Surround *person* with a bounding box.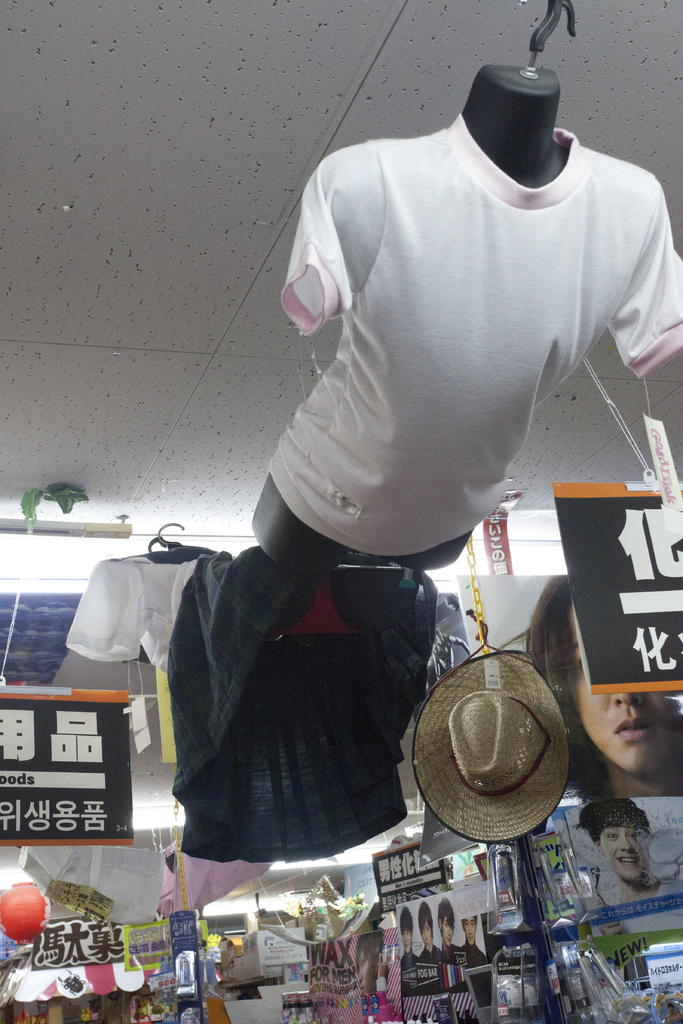
498 573 681 803.
